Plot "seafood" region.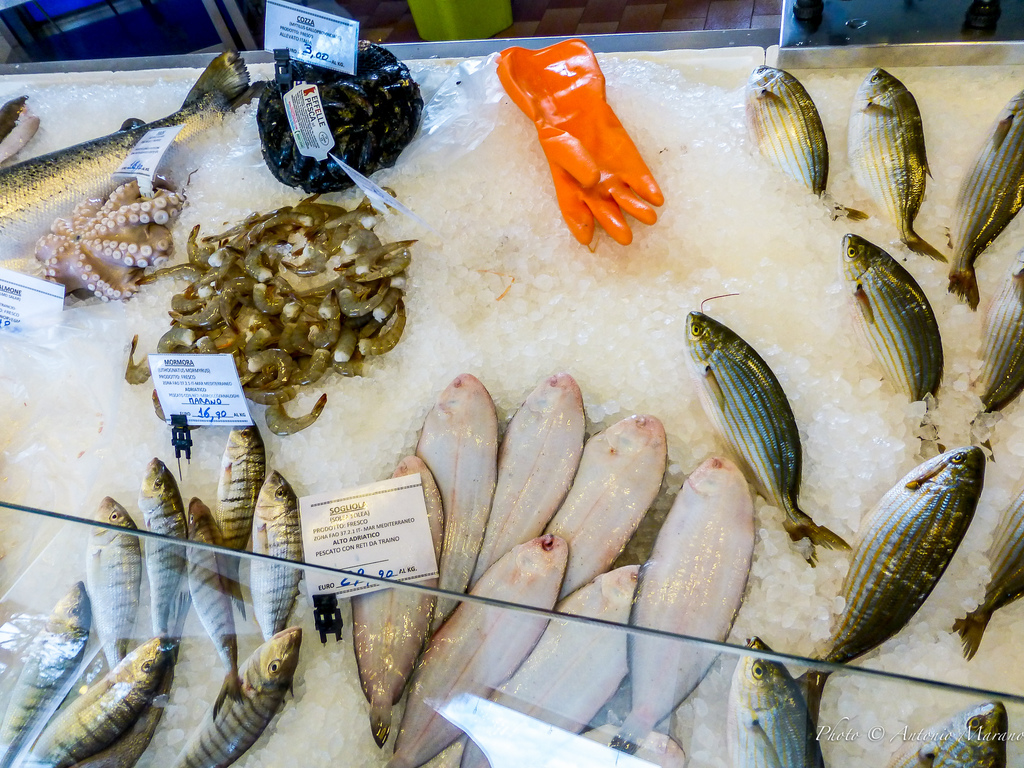
Plotted at crop(686, 311, 855, 569).
